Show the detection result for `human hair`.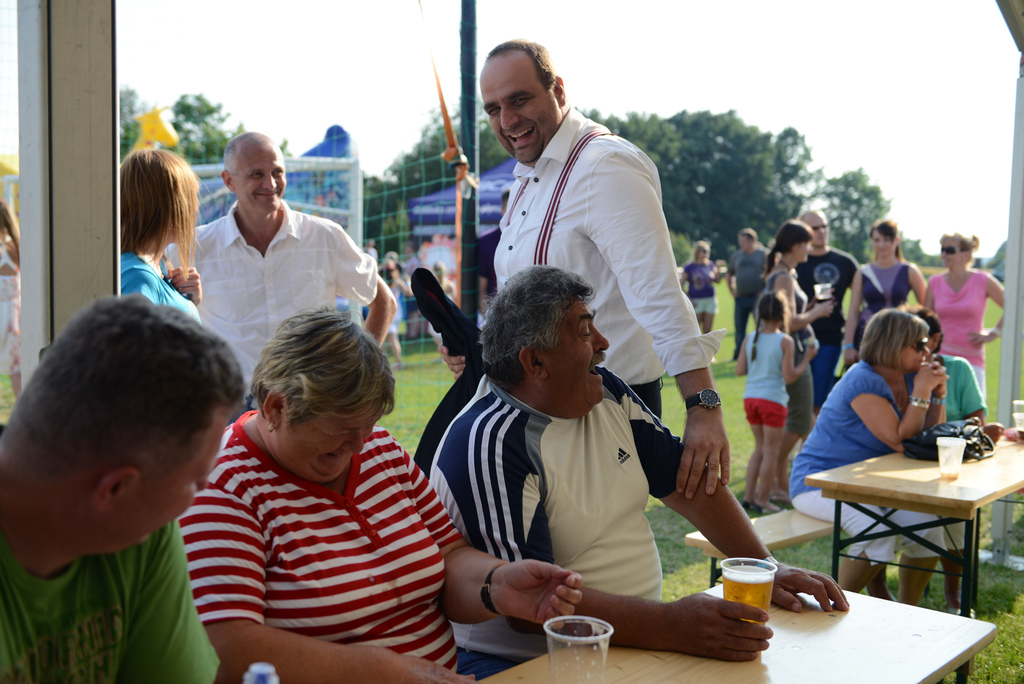
476, 32, 557, 95.
